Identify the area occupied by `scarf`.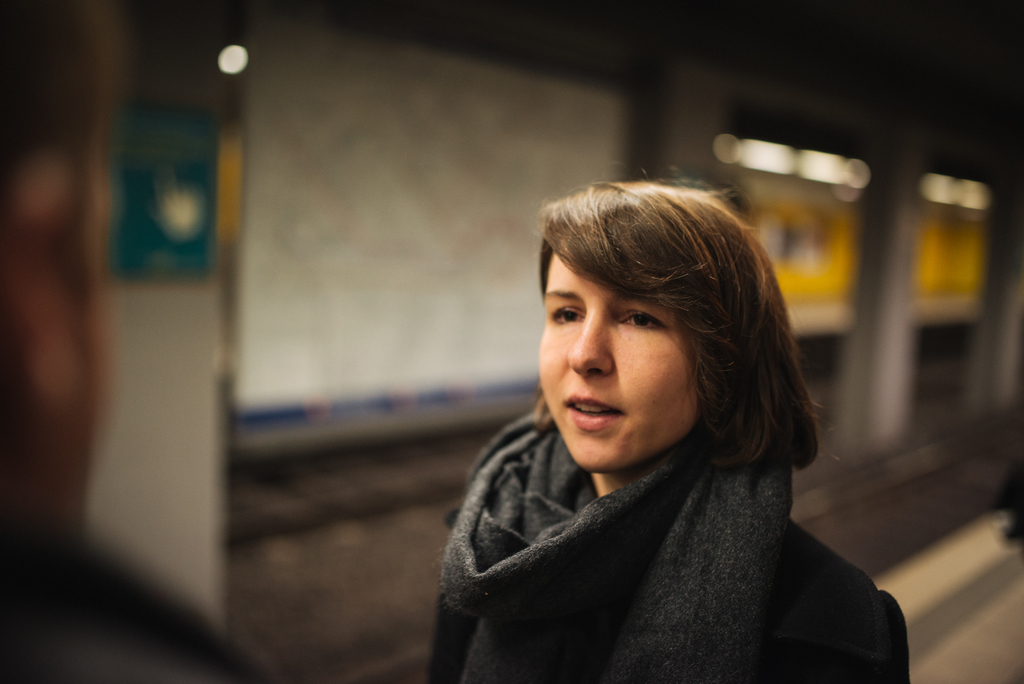
Area: x1=421 y1=398 x2=799 y2=683.
